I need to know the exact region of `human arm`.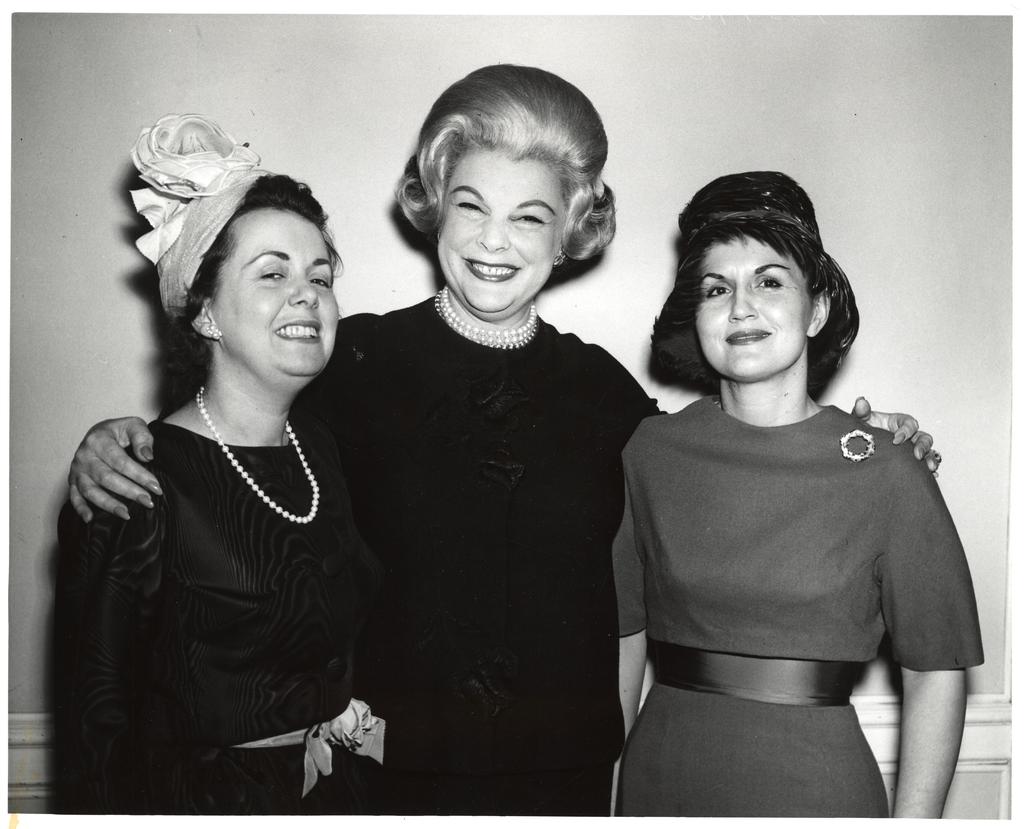
Region: locate(877, 446, 986, 817).
